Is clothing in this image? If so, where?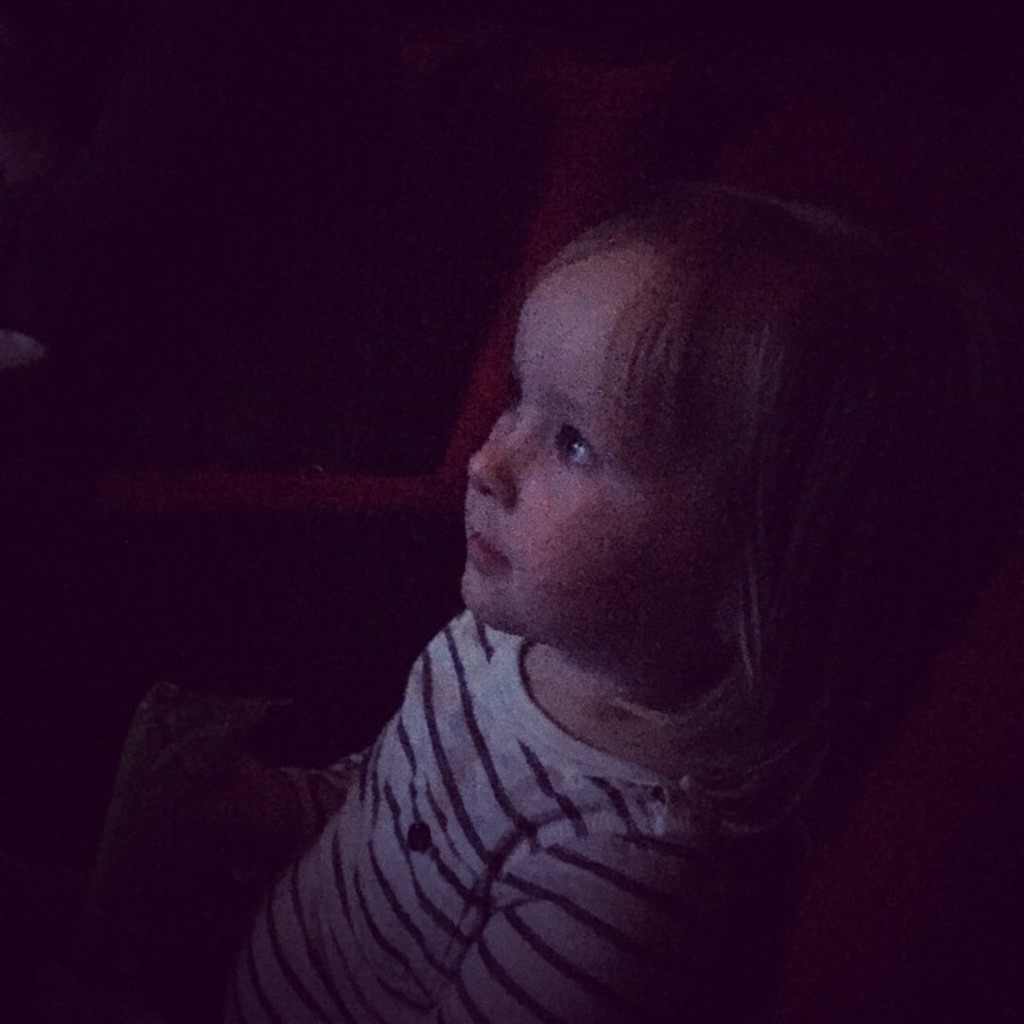
Yes, at Rect(230, 605, 771, 1006).
